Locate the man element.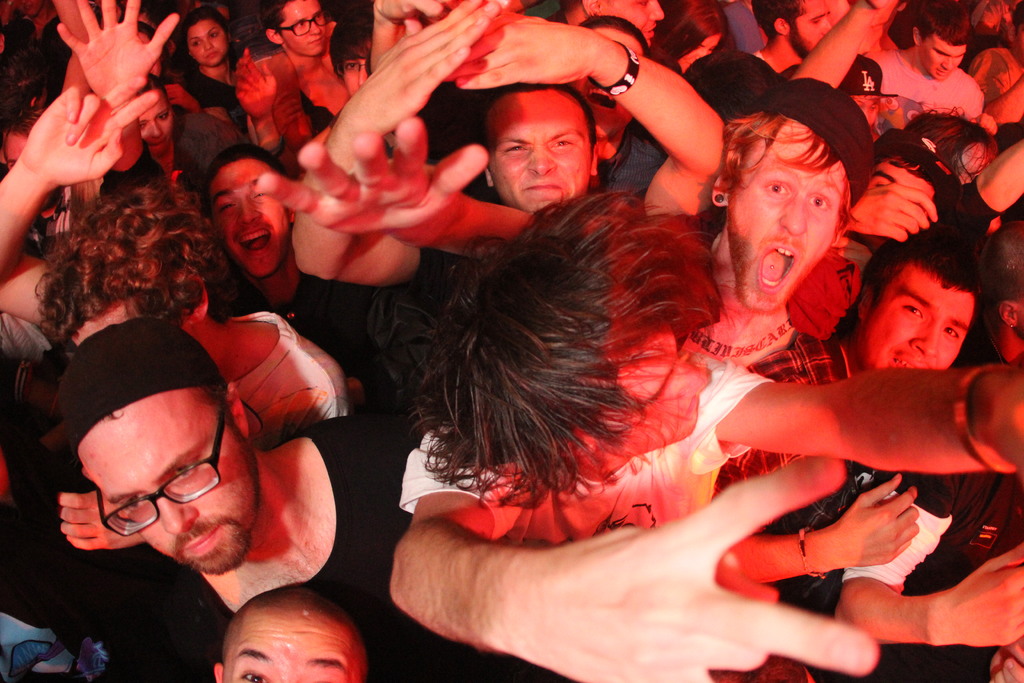
Element bbox: bbox=[719, 228, 980, 590].
